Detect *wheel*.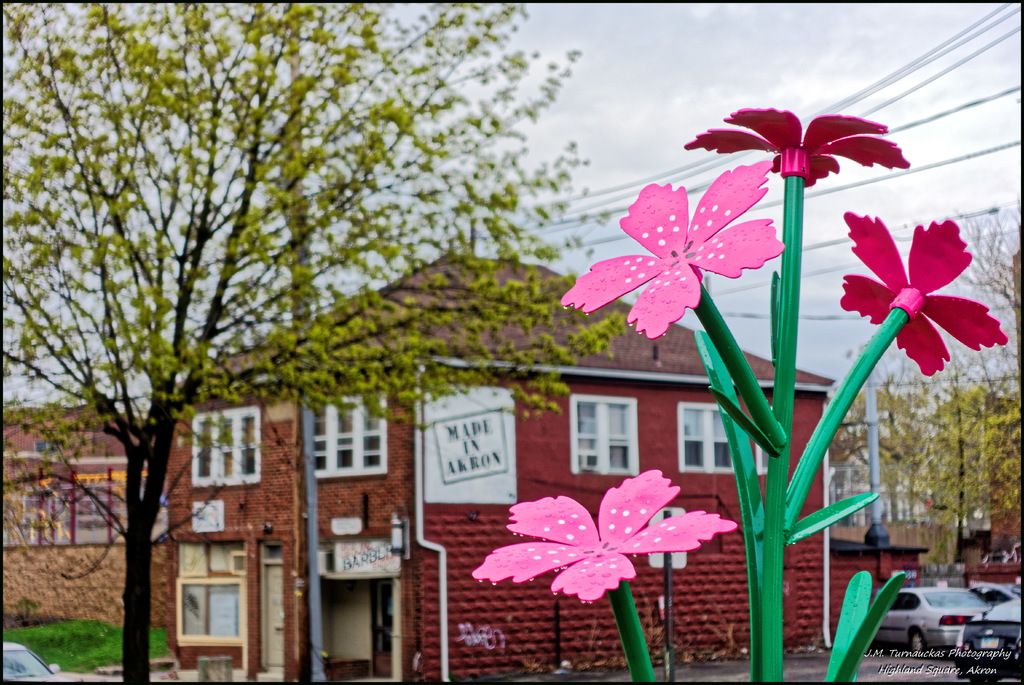
Detected at rect(906, 627, 926, 660).
